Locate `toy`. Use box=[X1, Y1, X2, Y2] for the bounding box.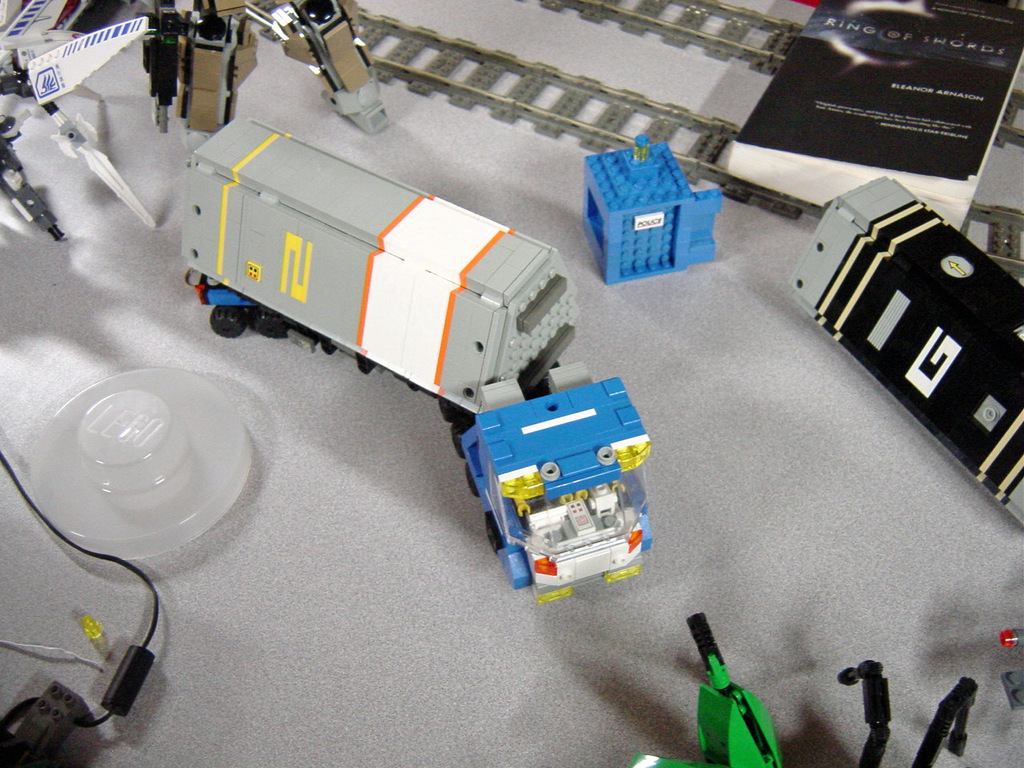
box=[631, 610, 978, 767].
